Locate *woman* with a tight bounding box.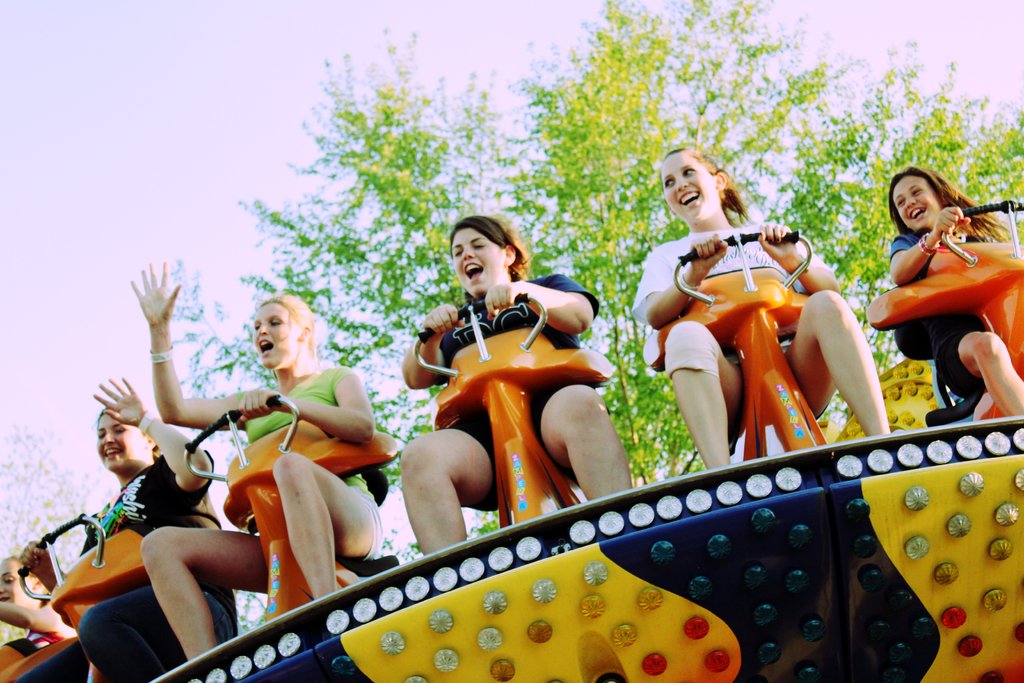
(17,375,243,682).
